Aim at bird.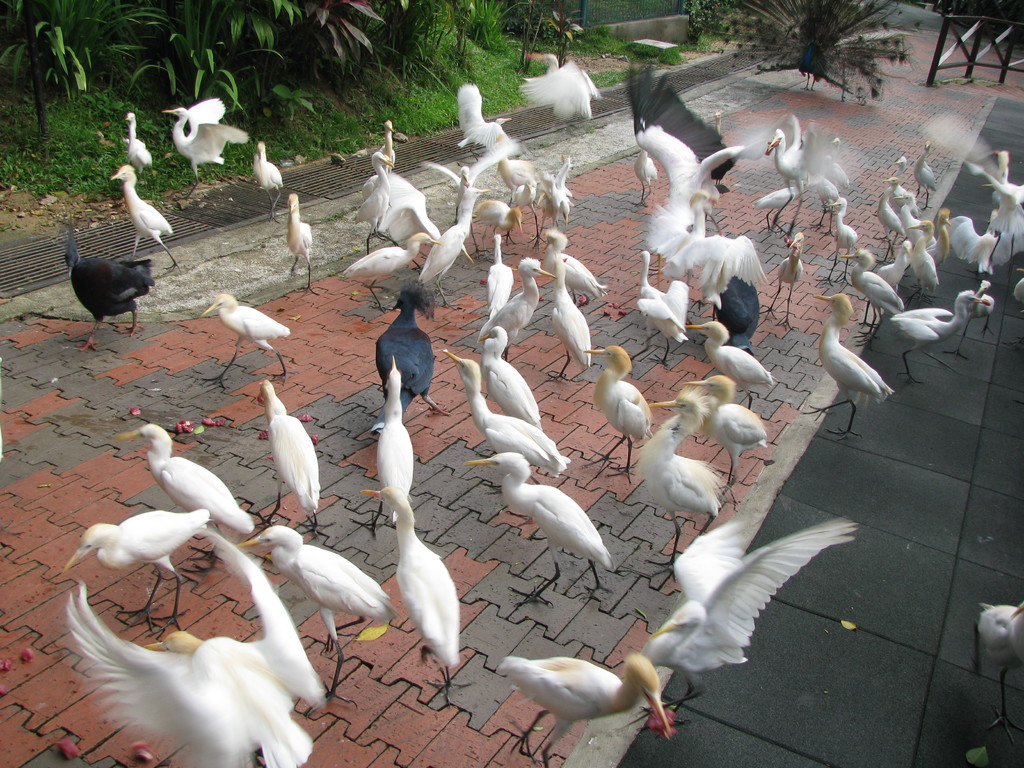
Aimed at 352, 118, 409, 216.
